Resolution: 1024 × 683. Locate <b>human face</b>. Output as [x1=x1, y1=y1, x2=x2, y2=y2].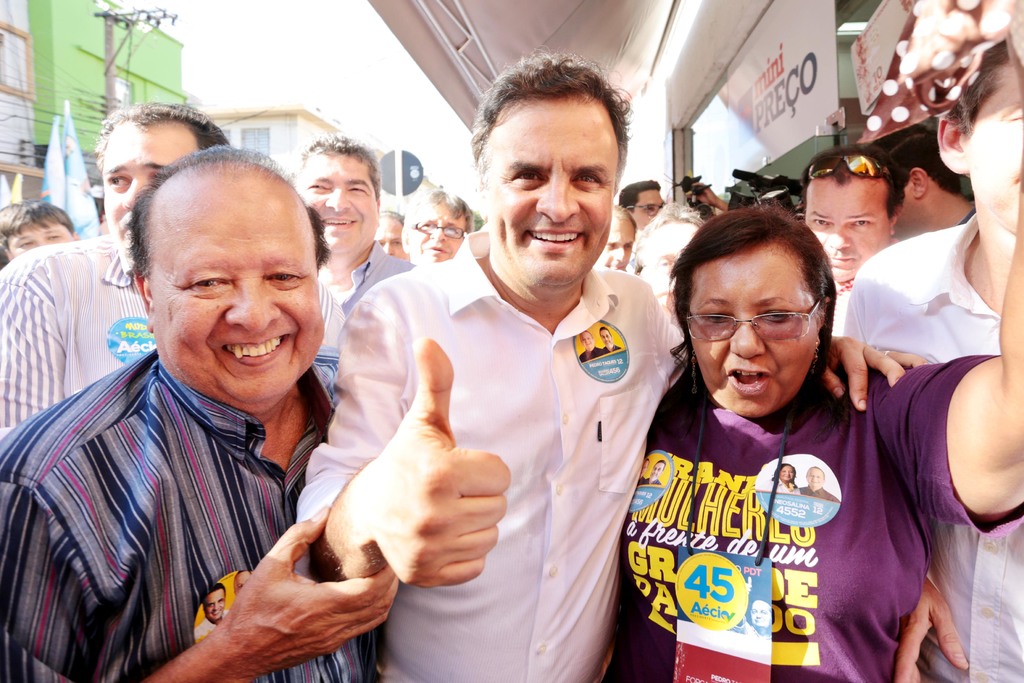
[x1=140, y1=173, x2=325, y2=406].
